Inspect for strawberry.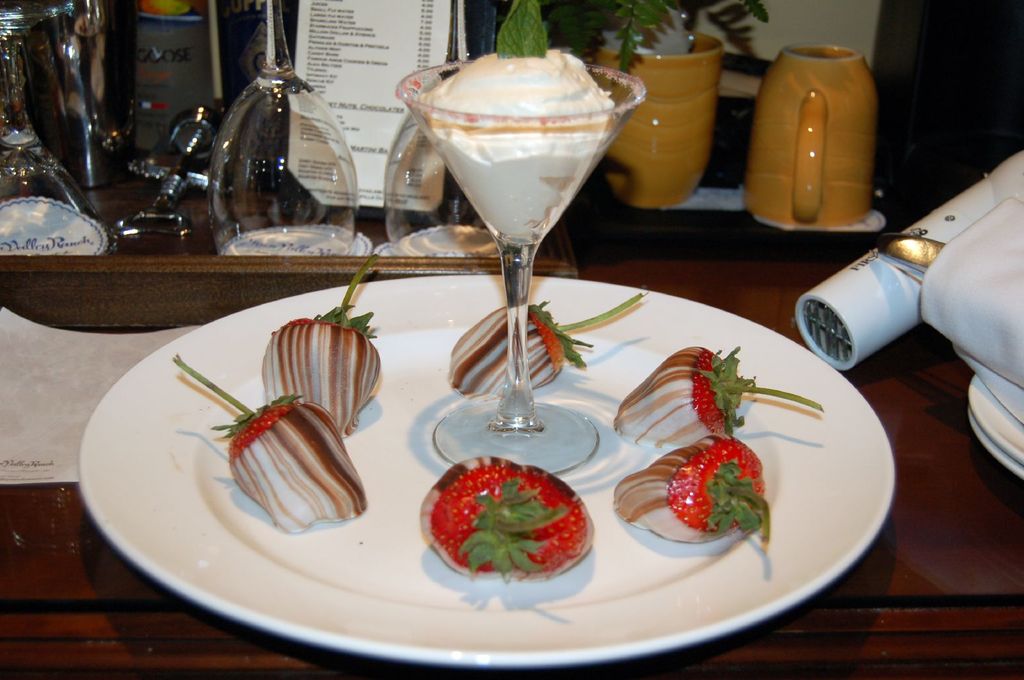
Inspection: <box>175,355,367,534</box>.
